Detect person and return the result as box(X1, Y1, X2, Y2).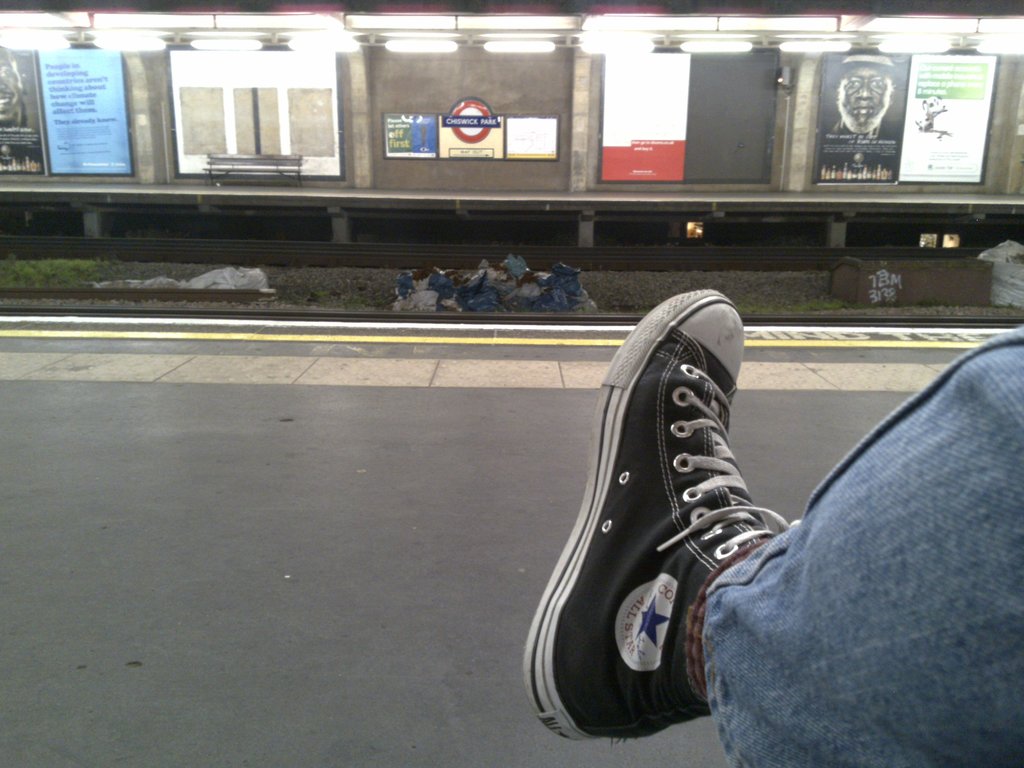
box(517, 289, 1023, 767).
